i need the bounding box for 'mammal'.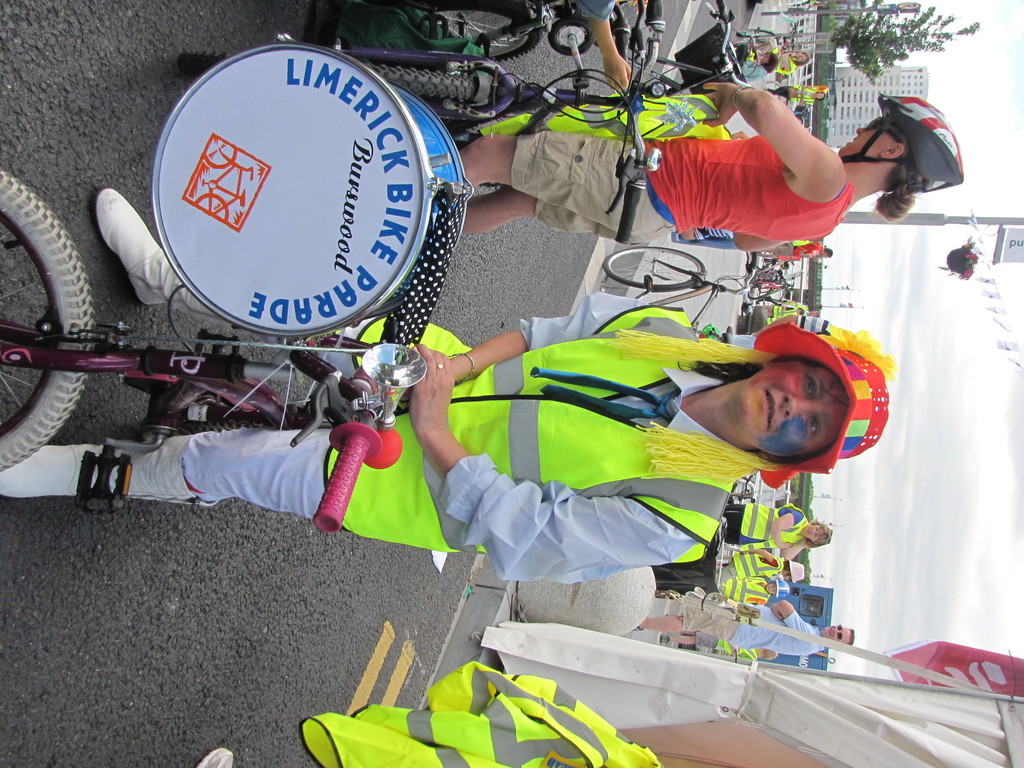
Here it is: [759,239,833,260].
